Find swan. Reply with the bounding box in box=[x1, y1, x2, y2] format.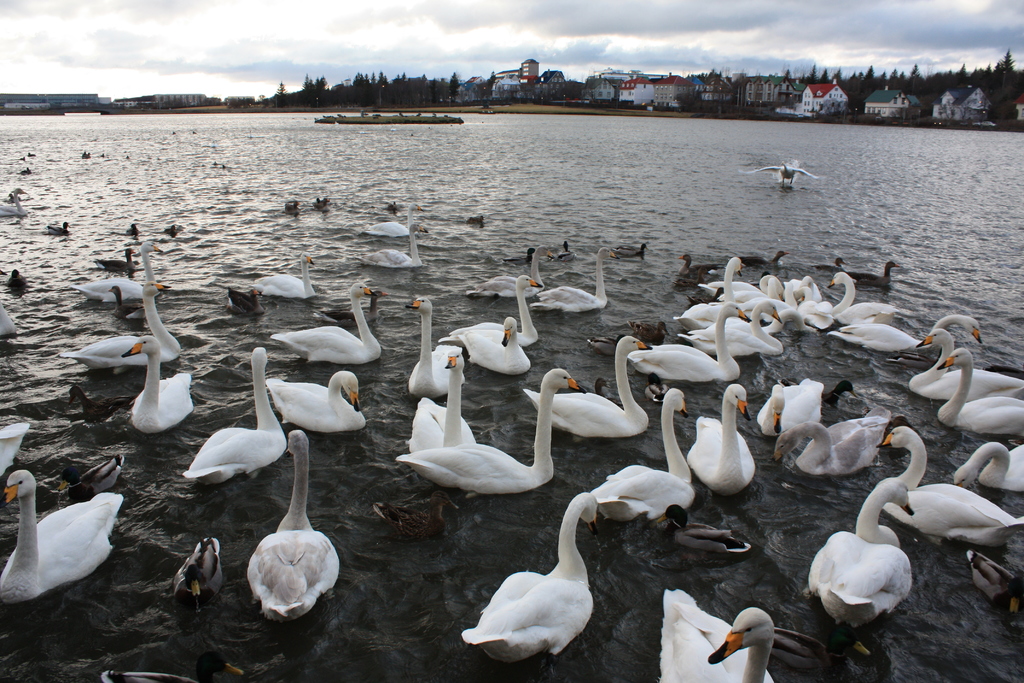
box=[687, 378, 757, 491].
